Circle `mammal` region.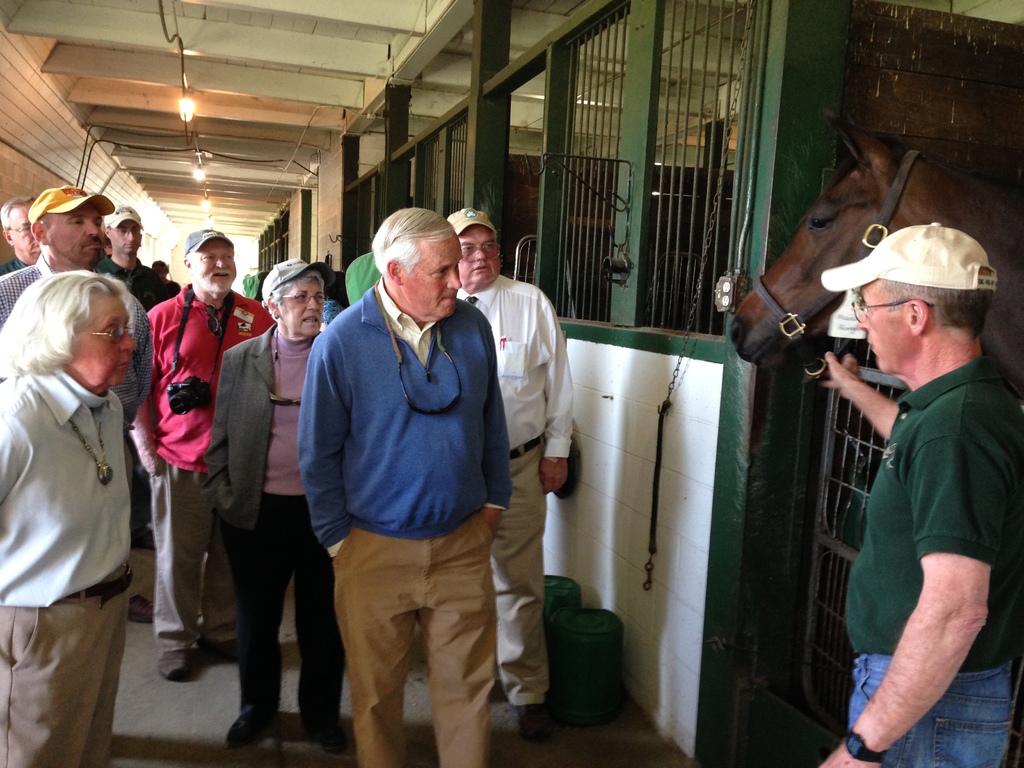
Region: Rect(0, 194, 37, 278).
